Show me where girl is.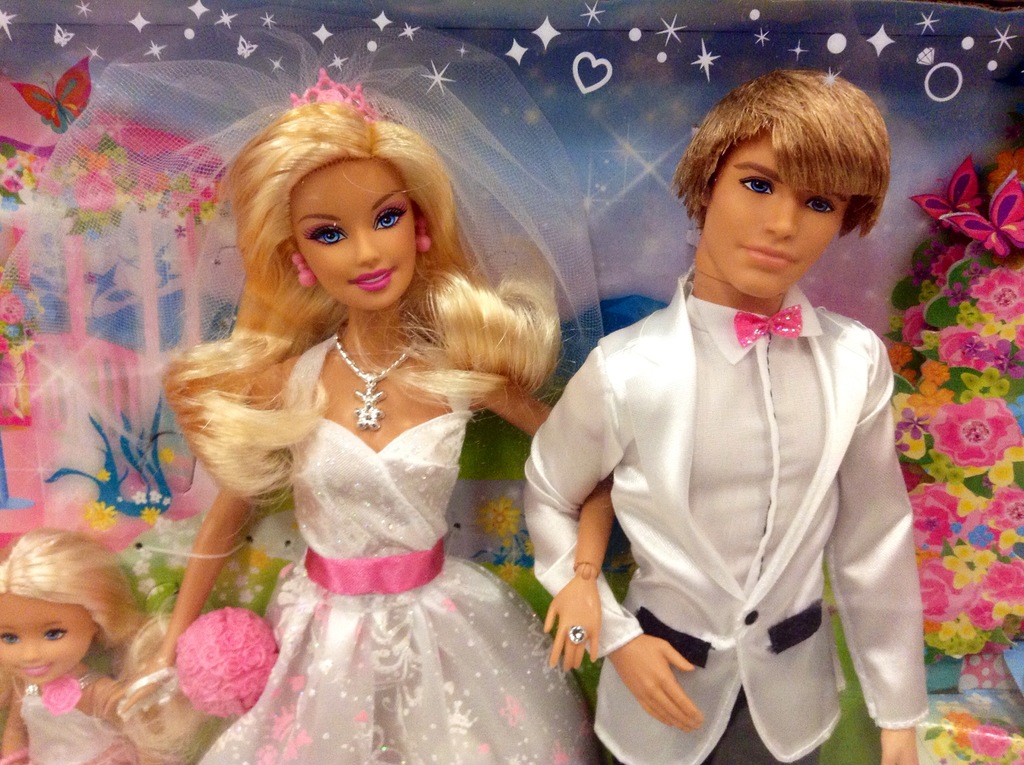
girl is at 99 99 614 764.
